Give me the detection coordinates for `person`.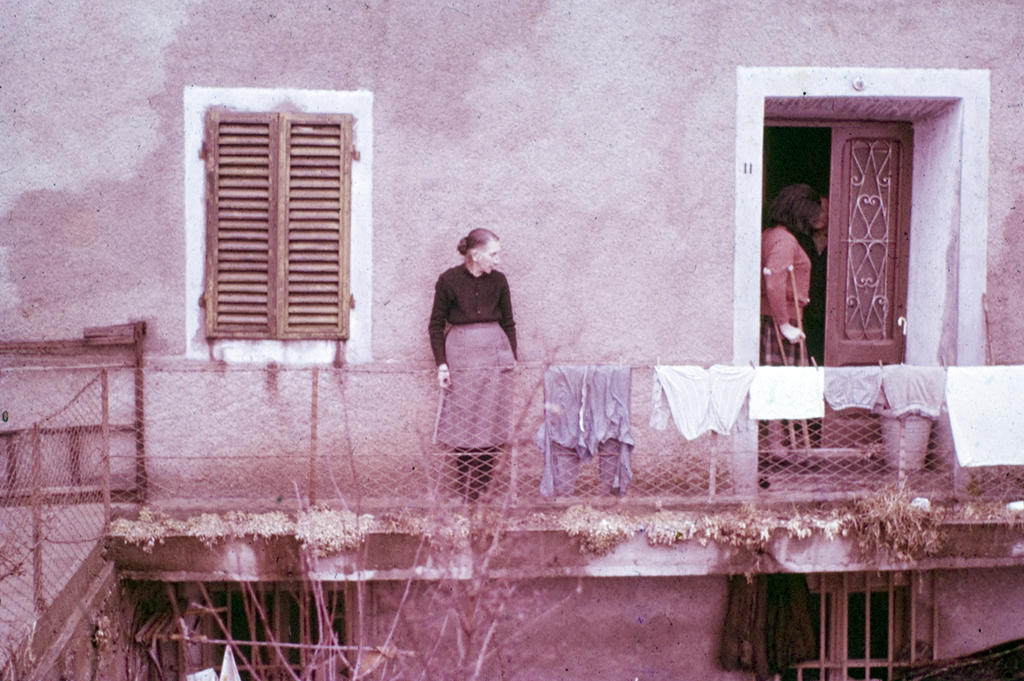
{"x1": 764, "y1": 184, "x2": 821, "y2": 452}.
